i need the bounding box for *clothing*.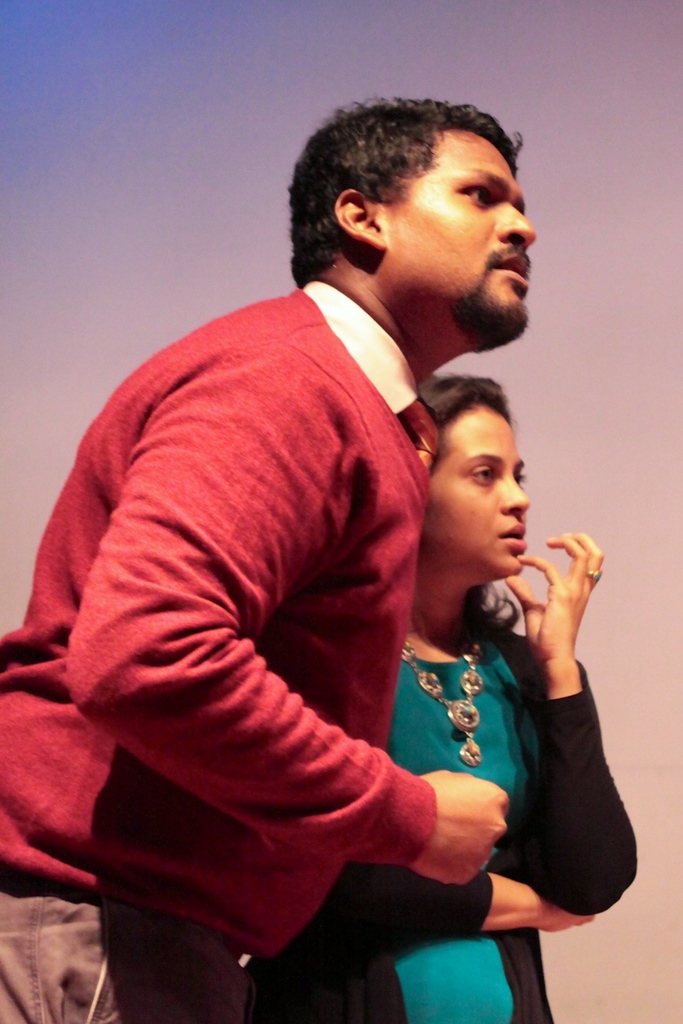
Here it is: select_region(258, 620, 643, 1023).
